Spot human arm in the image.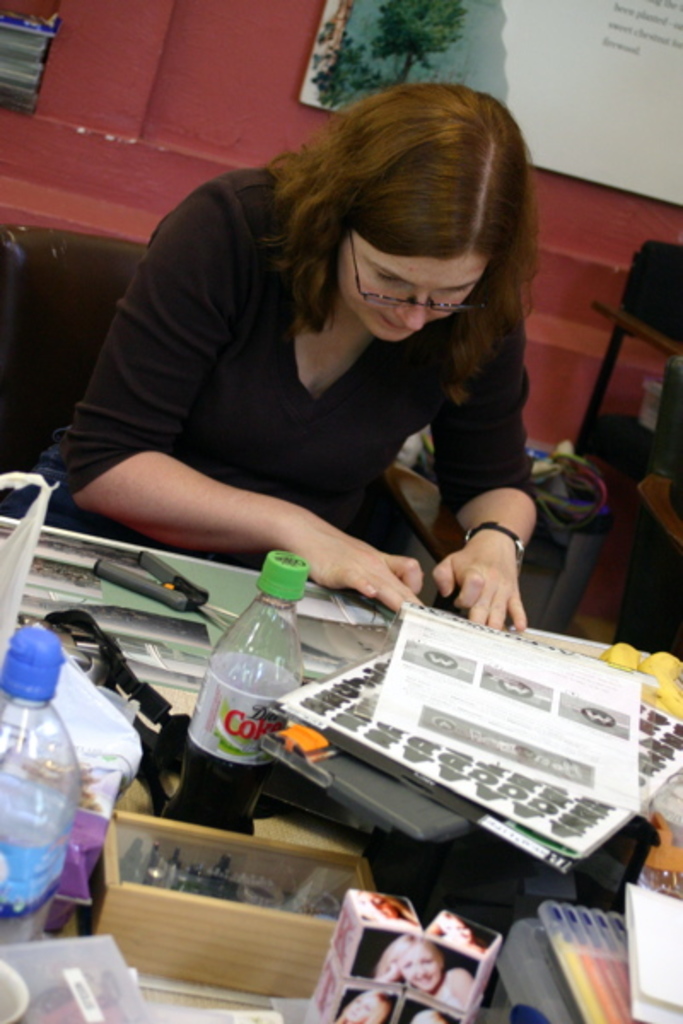
human arm found at BBox(85, 445, 336, 543).
